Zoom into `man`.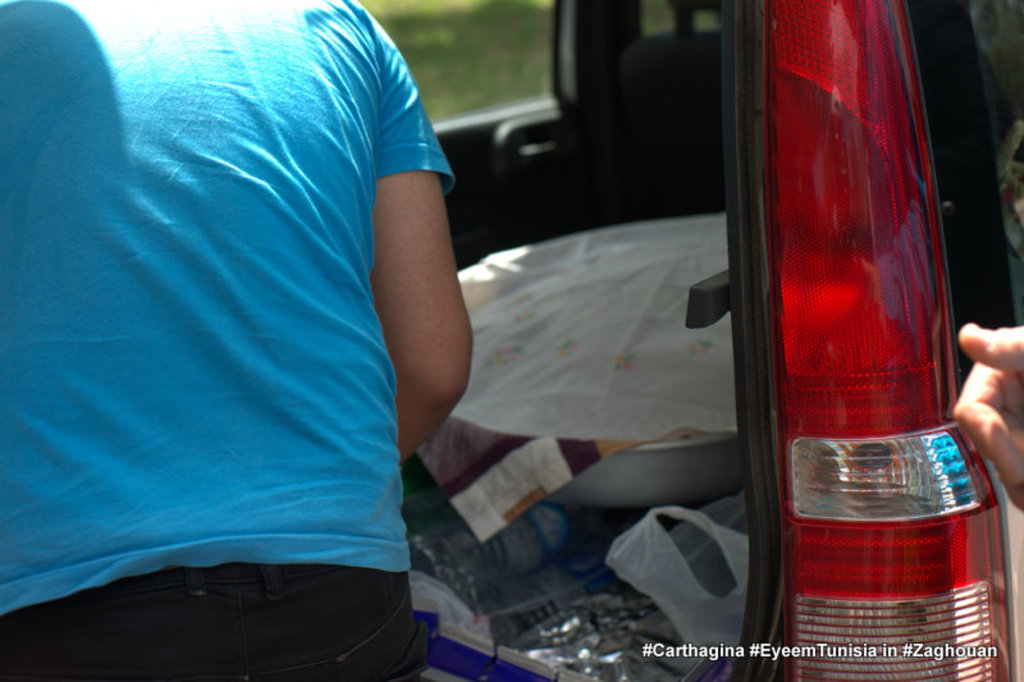
Zoom target: detection(14, 0, 562, 681).
